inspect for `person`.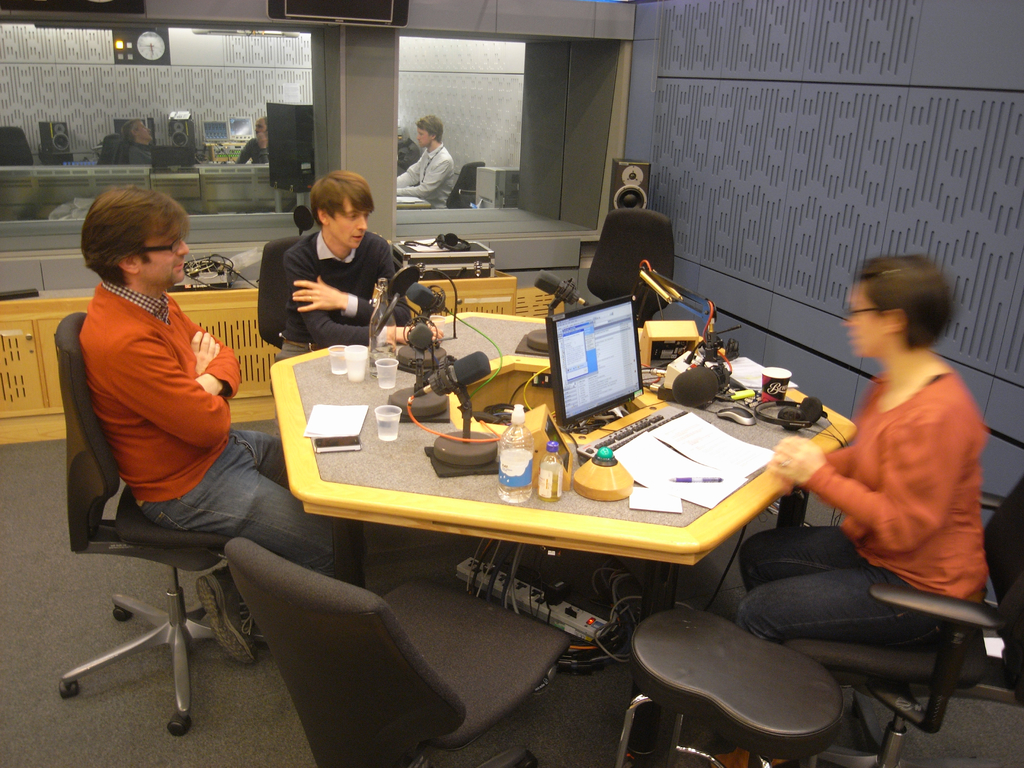
Inspection: <region>803, 218, 1005, 751</region>.
